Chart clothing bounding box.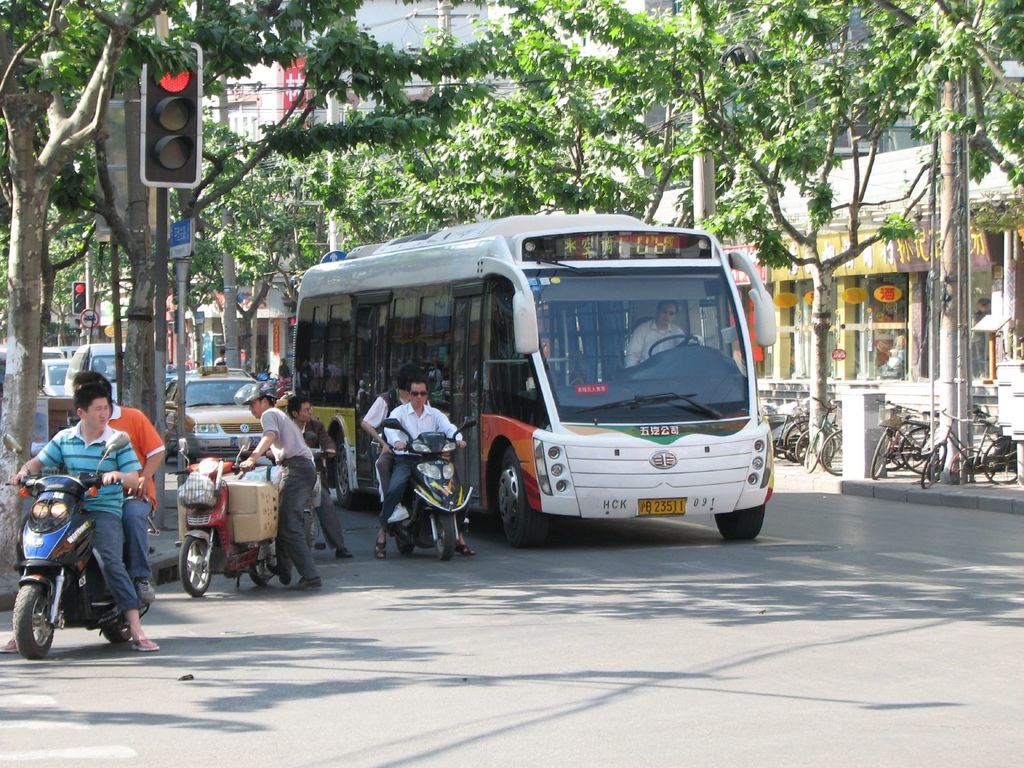
Charted: rect(276, 364, 292, 380).
